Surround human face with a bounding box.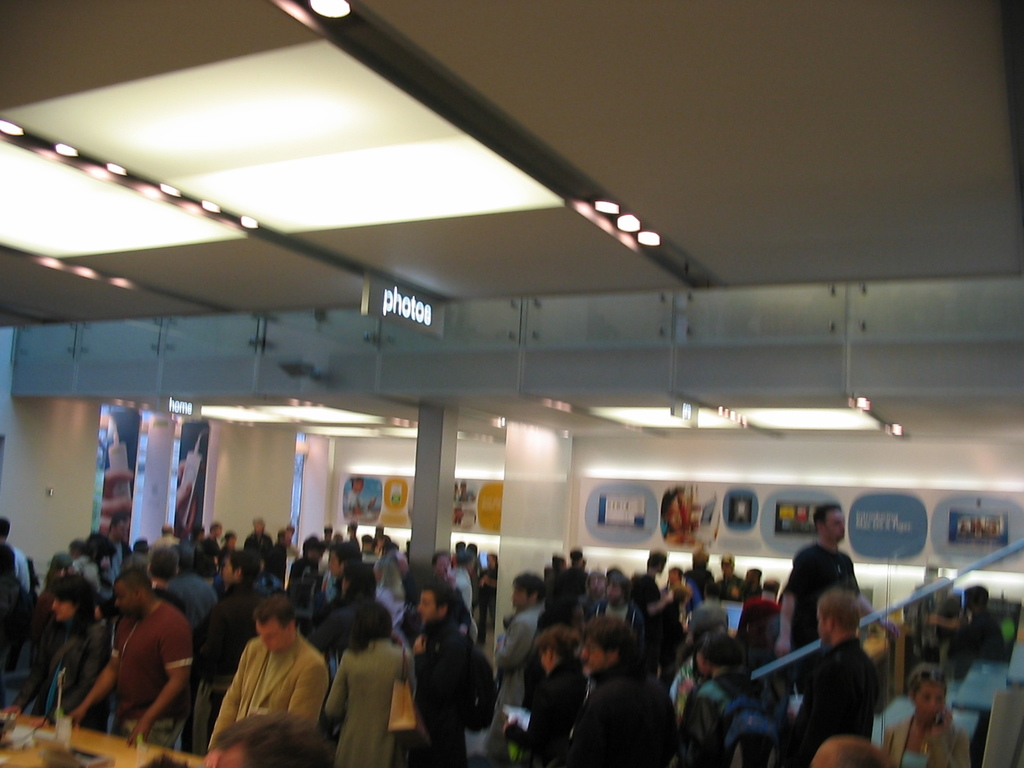
(582, 639, 607, 675).
